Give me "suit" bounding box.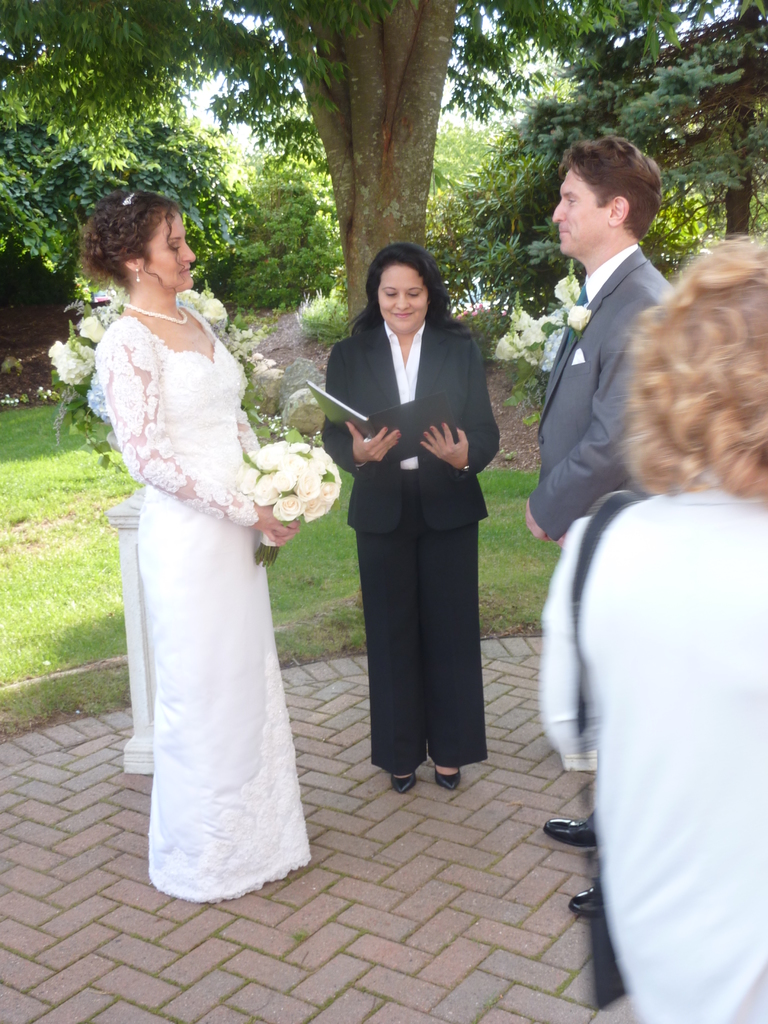
Rect(323, 260, 500, 784).
